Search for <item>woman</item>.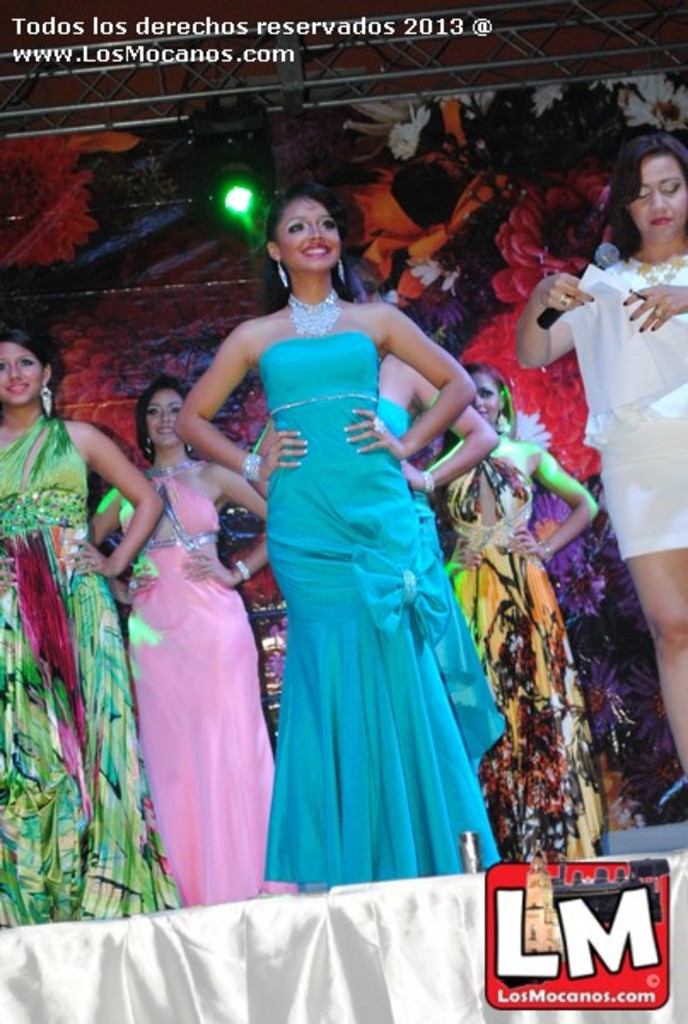
Found at crop(425, 357, 604, 865).
